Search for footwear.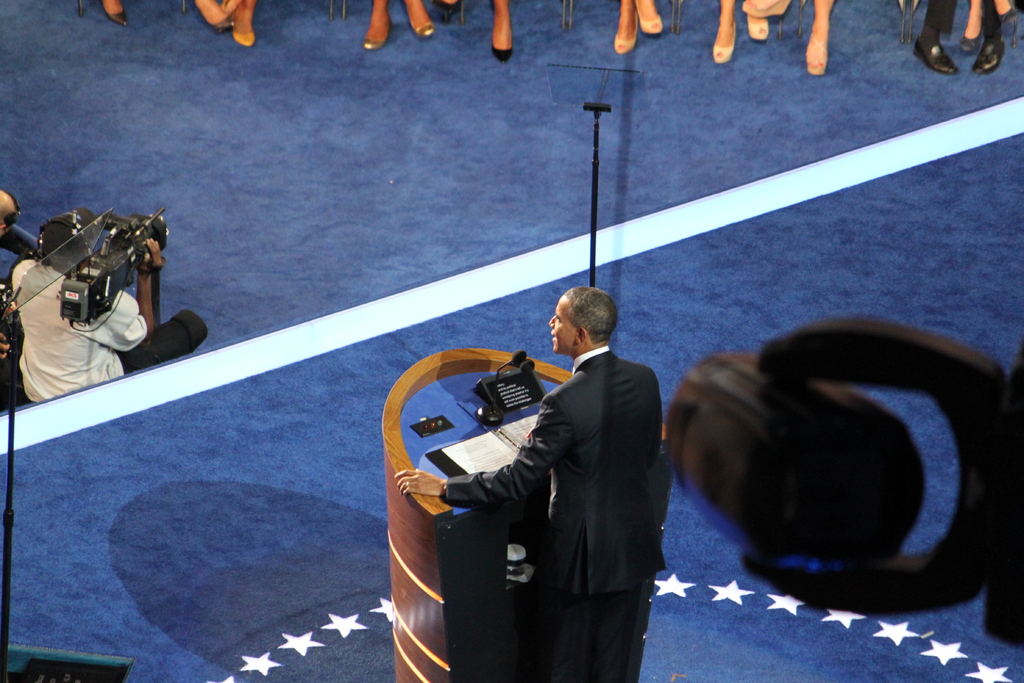
Found at {"x1": 803, "y1": 38, "x2": 827, "y2": 73}.
